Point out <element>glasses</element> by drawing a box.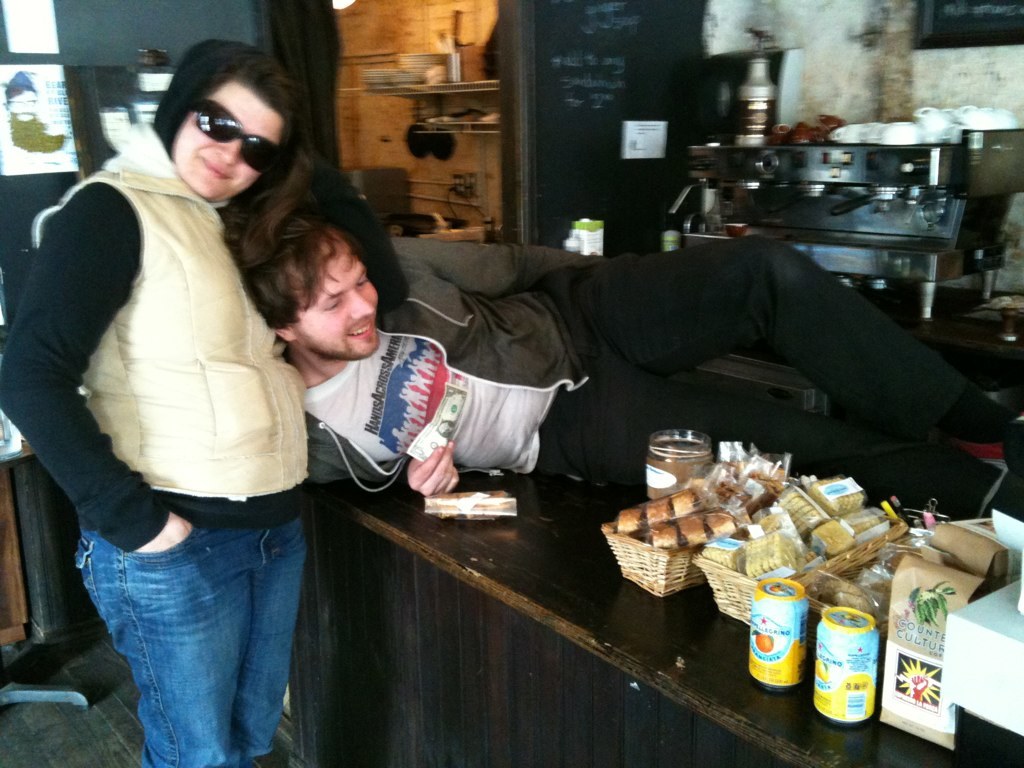
190,98,290,183.
